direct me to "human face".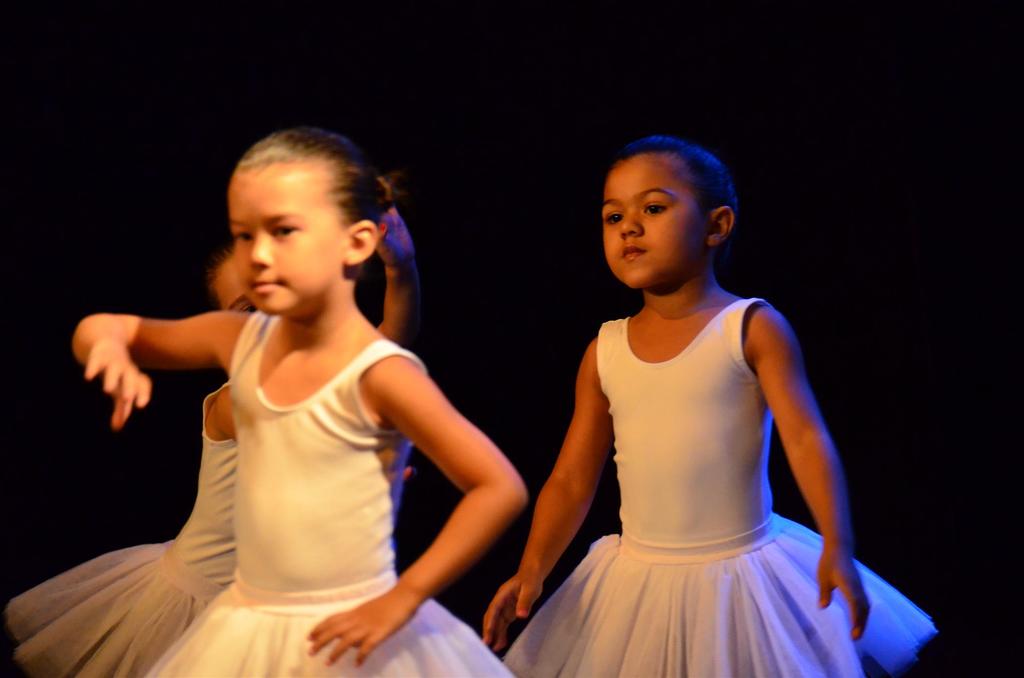
Direction: box(604, 160, 707, 293).
